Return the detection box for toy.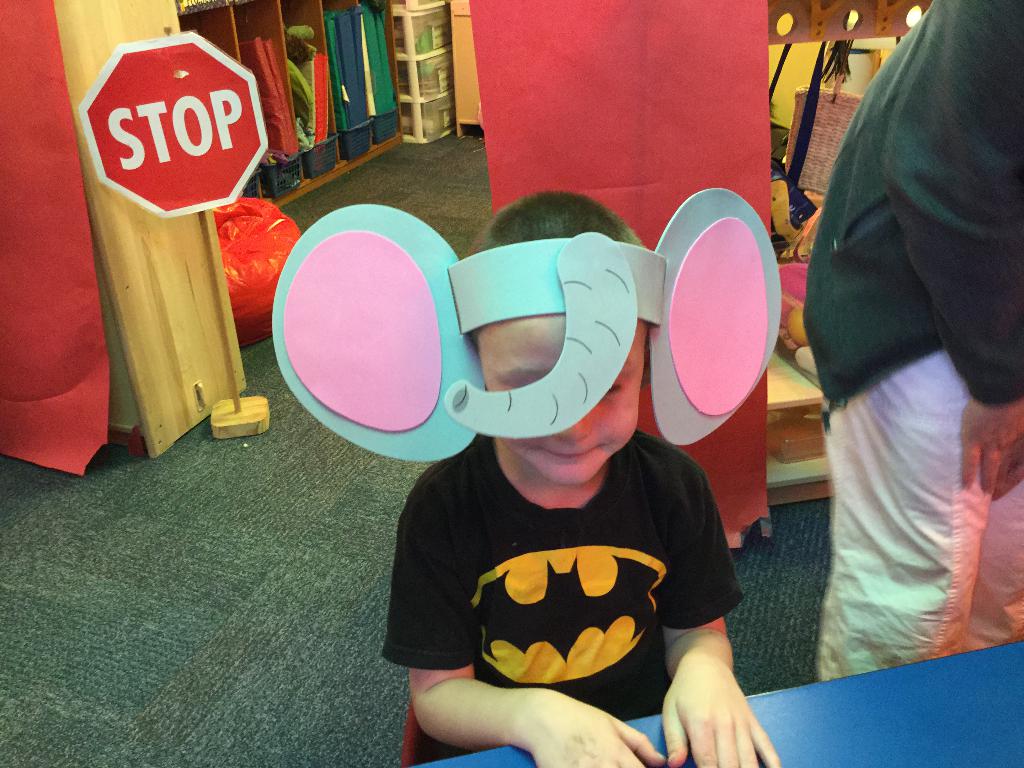
[x1=269, y1=187, x2=782, y2=460].
